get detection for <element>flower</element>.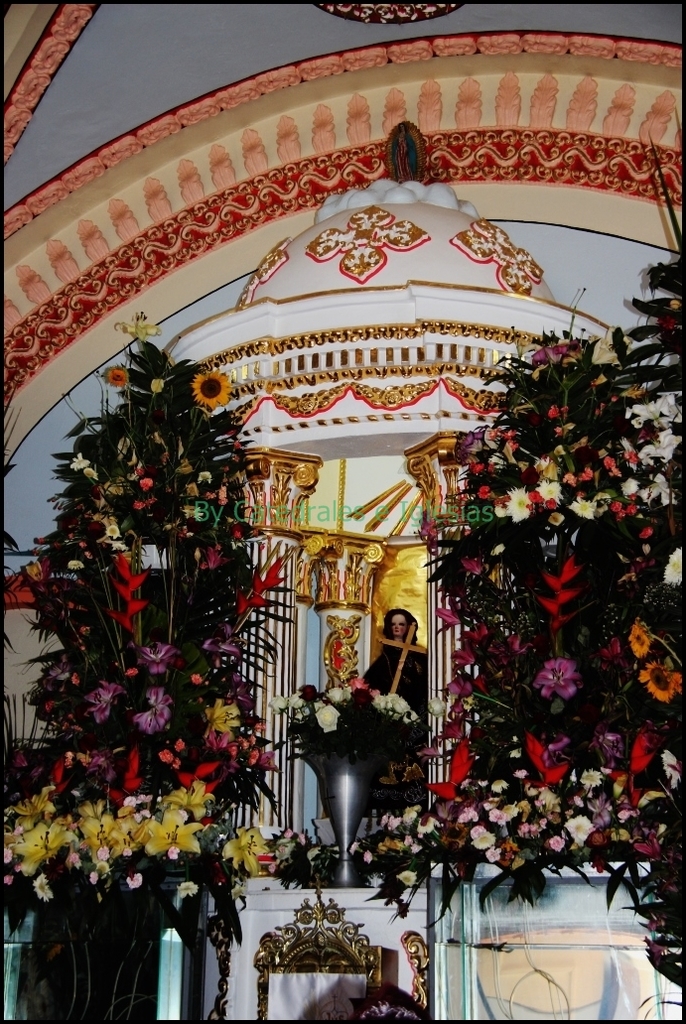
Detection: (190,366,234,412).
